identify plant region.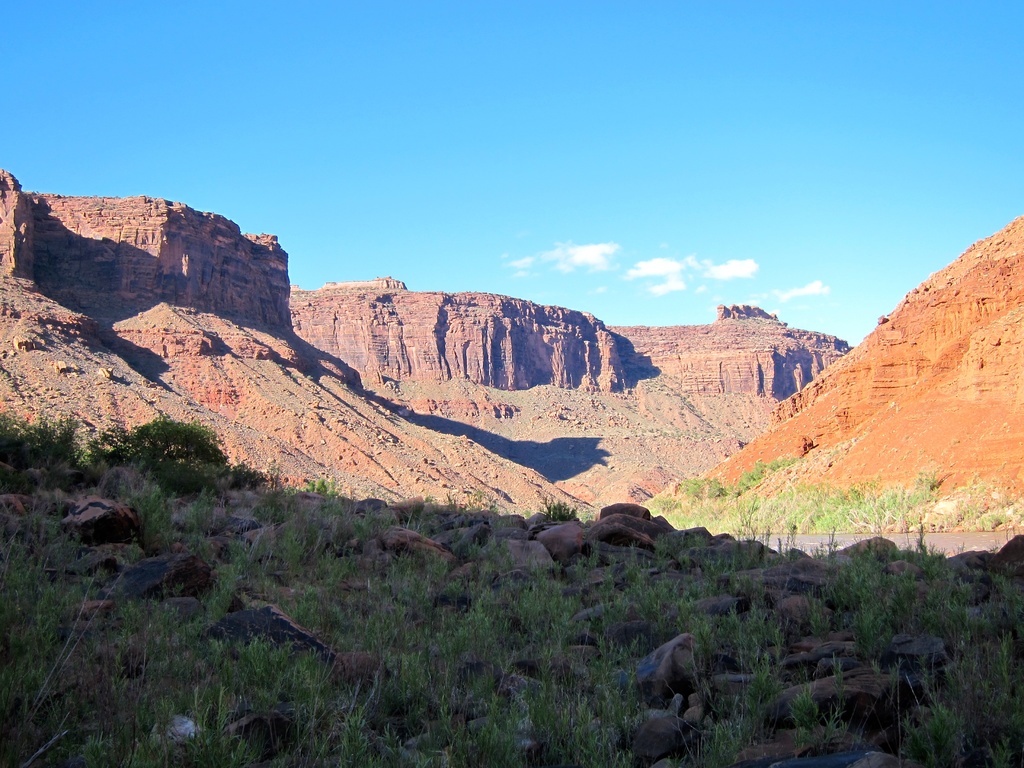
Region: bbox(182, 486, 216, 560).
